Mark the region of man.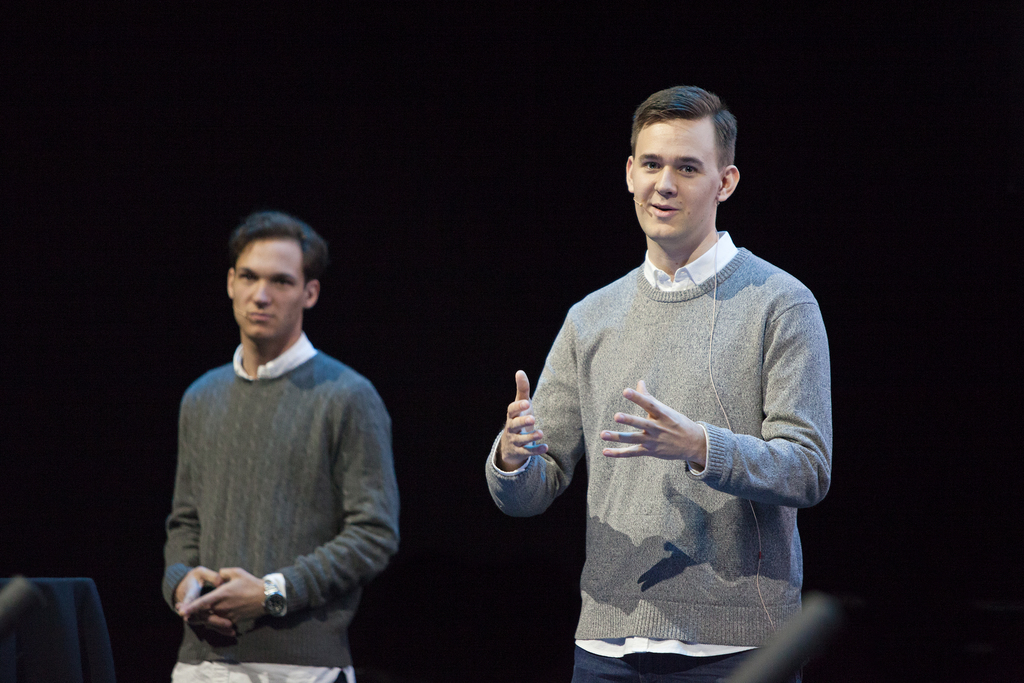
Region: box(489, 88, 835, 682).
